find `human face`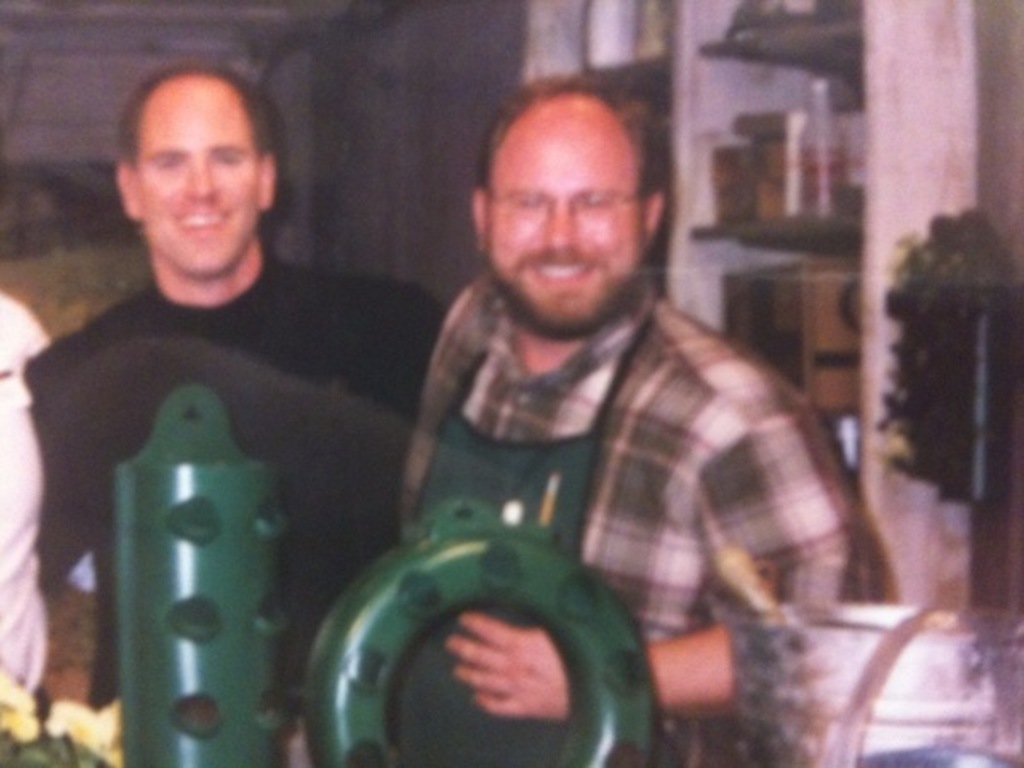
box(135, 79, 261, 276)
